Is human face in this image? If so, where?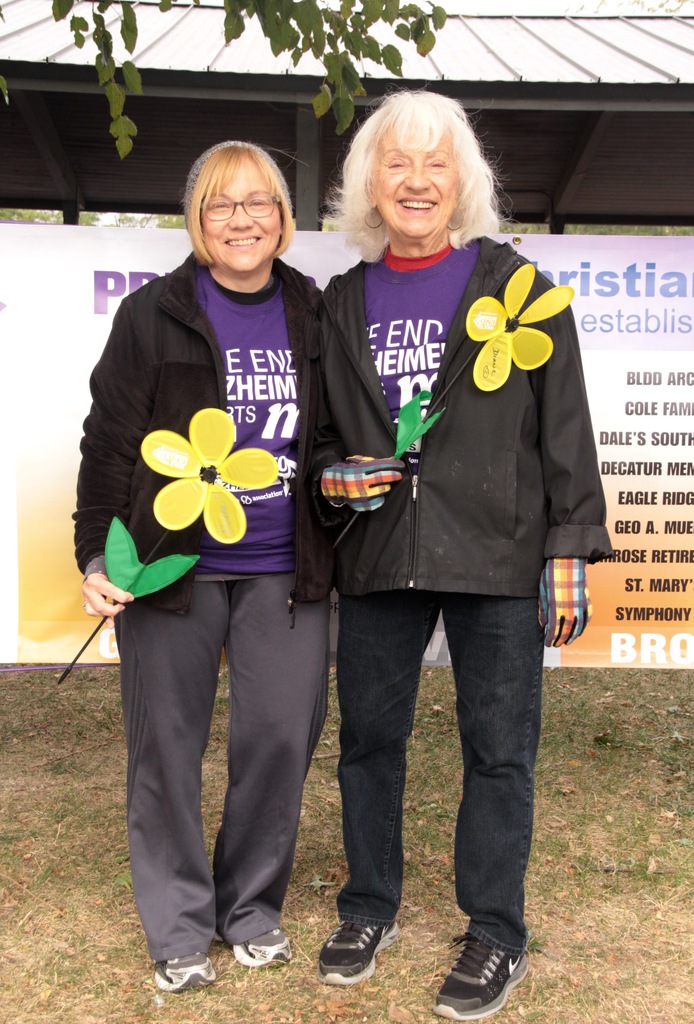
Yes, at {"left": 369, "top": 109, "right": 462, "bottom": 239}.
